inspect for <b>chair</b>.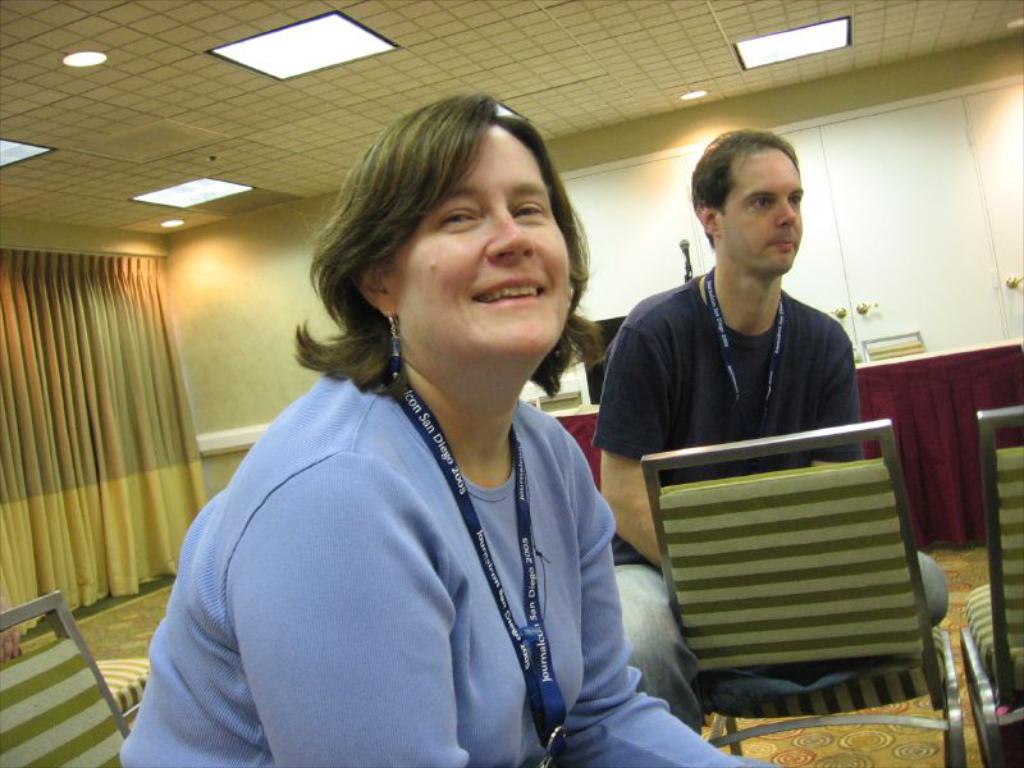
Inspection: [left=0, top=588, right=133, bottom=767].
